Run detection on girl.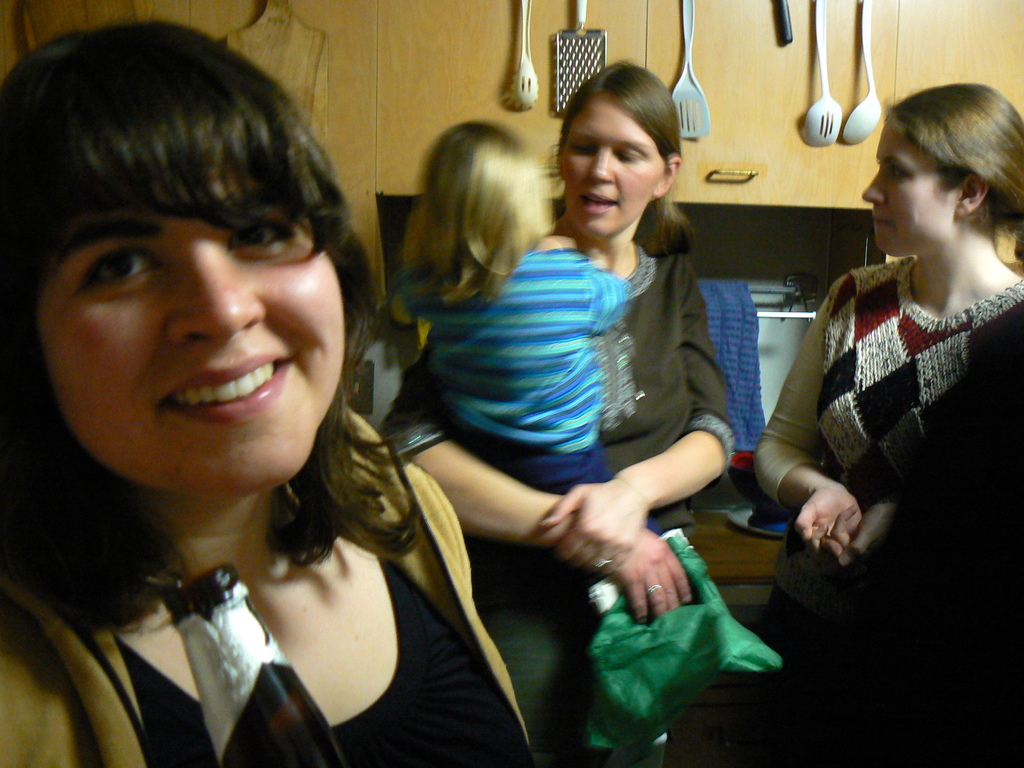
Result: bbox=[385, 122, 630, 486].
